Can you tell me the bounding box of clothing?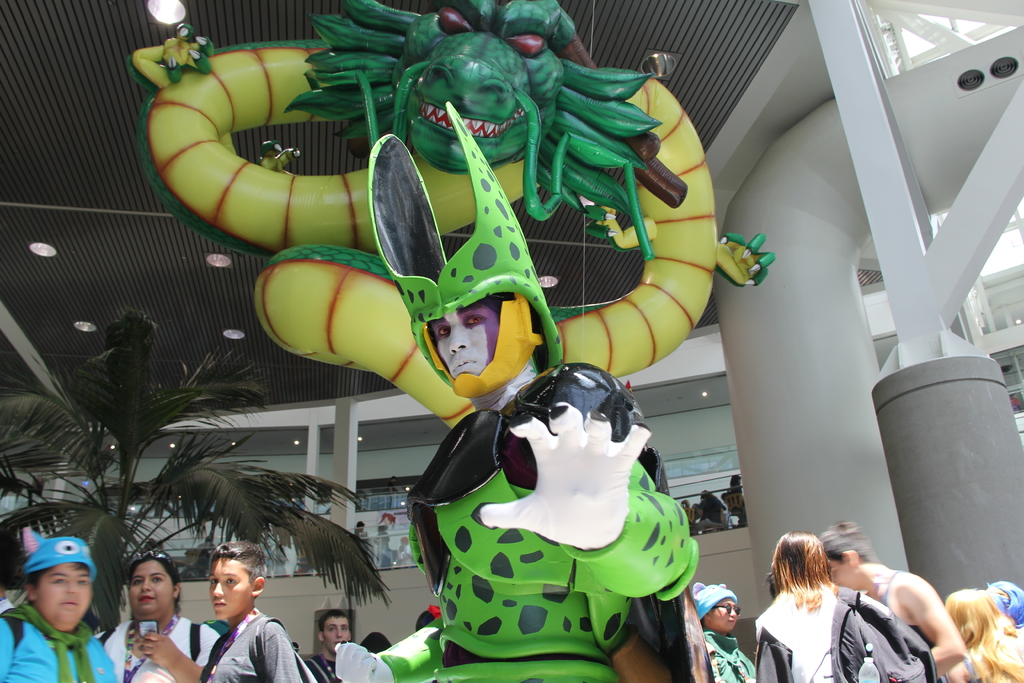
bbox=[424, 360, 718, 666].
